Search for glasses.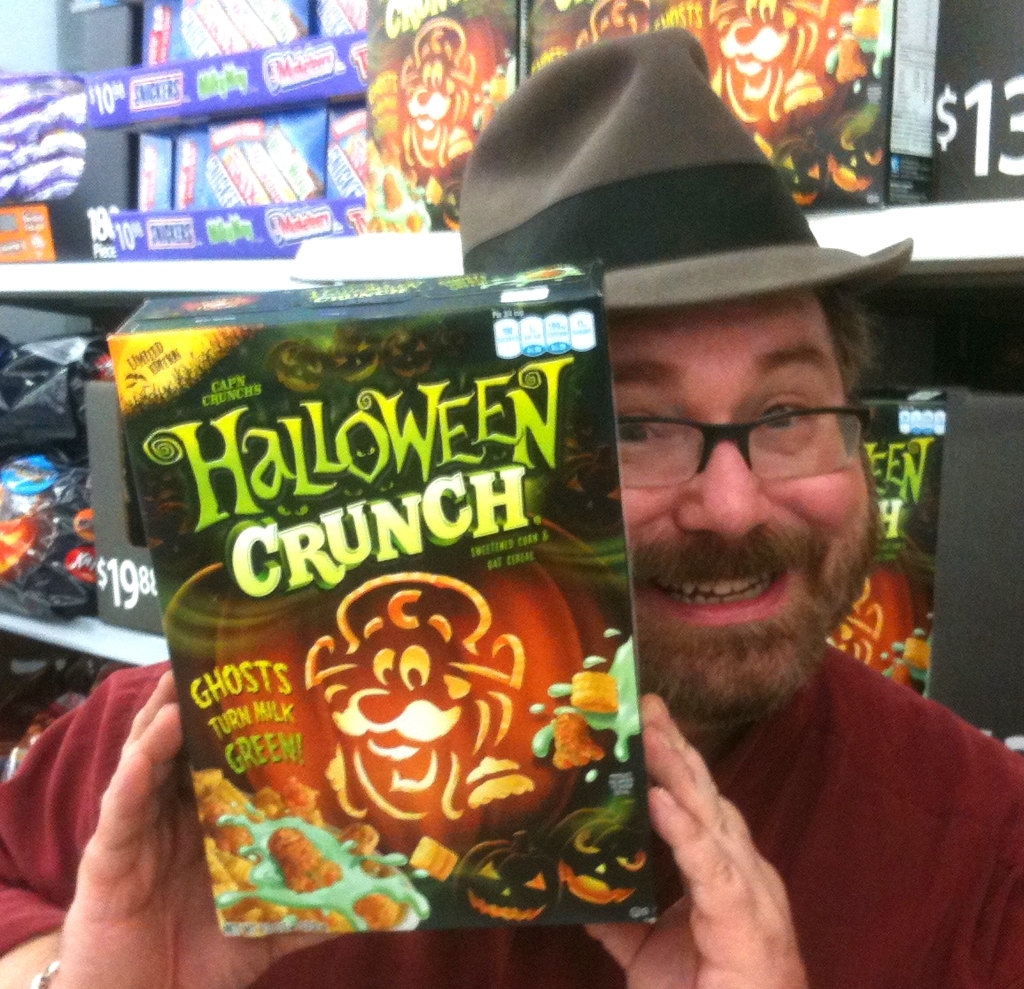
Found at pyautogui.locateOnScreen(612, 412, 870, 490).
